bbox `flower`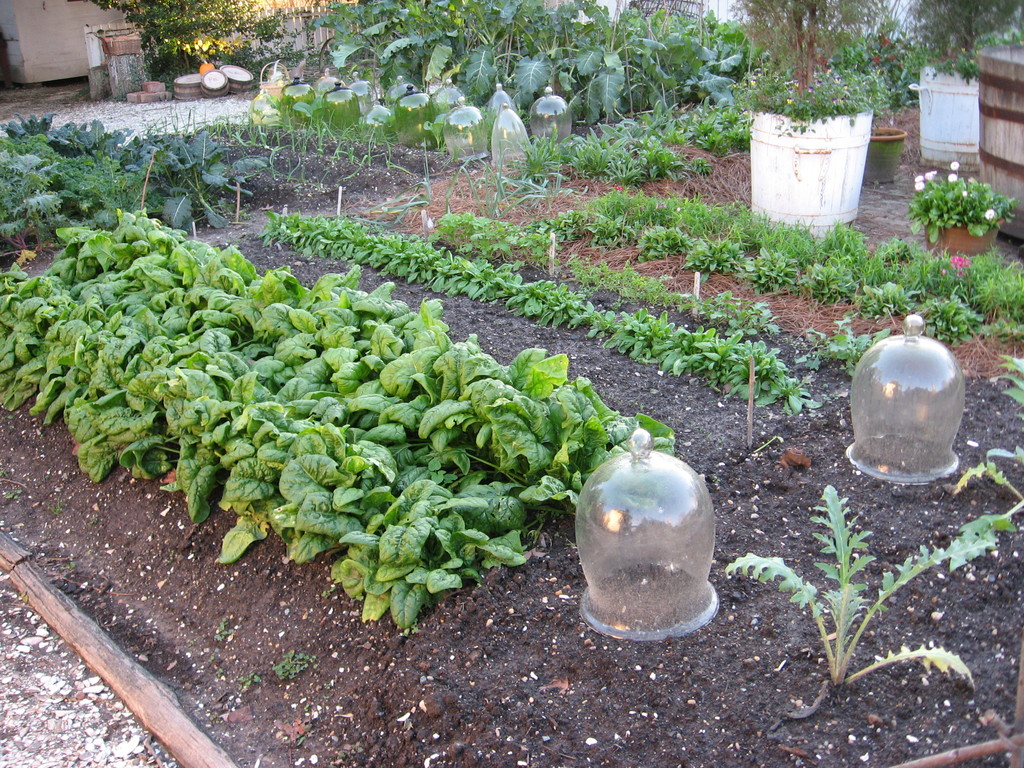
x1=981, y1=209, x2=995, y2=221
